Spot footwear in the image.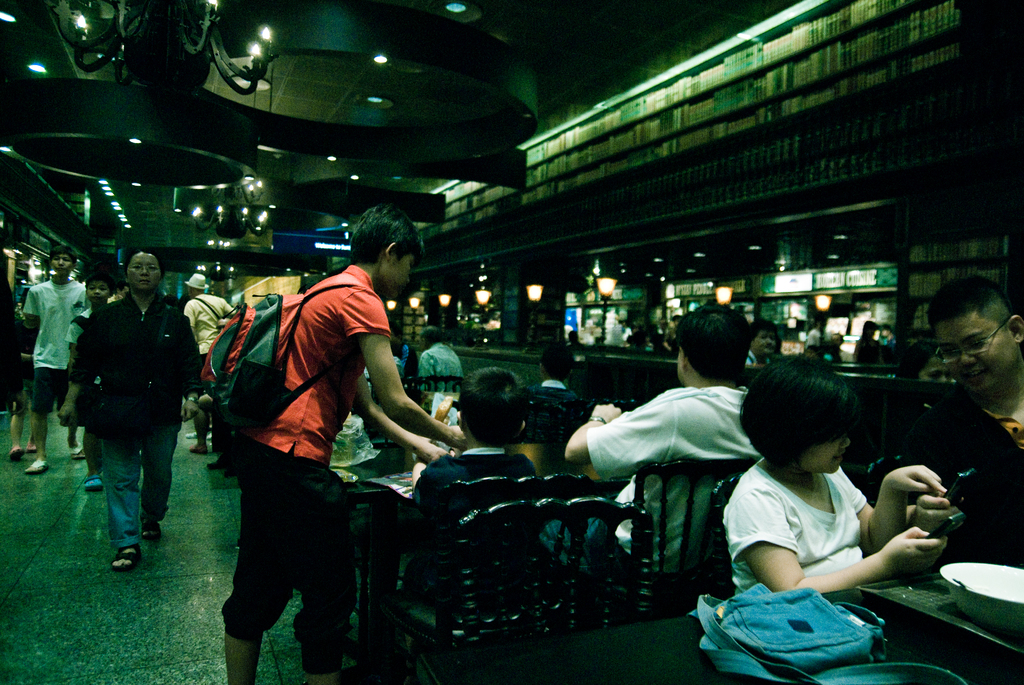
footwear found at <region>10, 448, 23, 463</region>.
